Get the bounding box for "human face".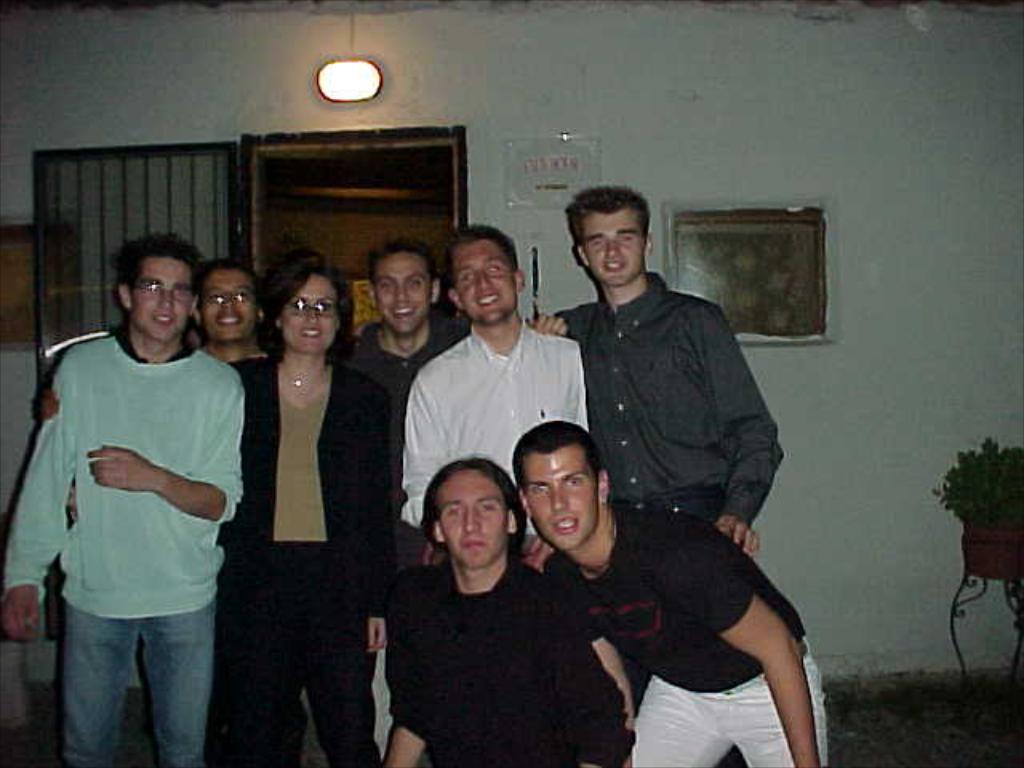
<box>459,240,510,326</box>.
